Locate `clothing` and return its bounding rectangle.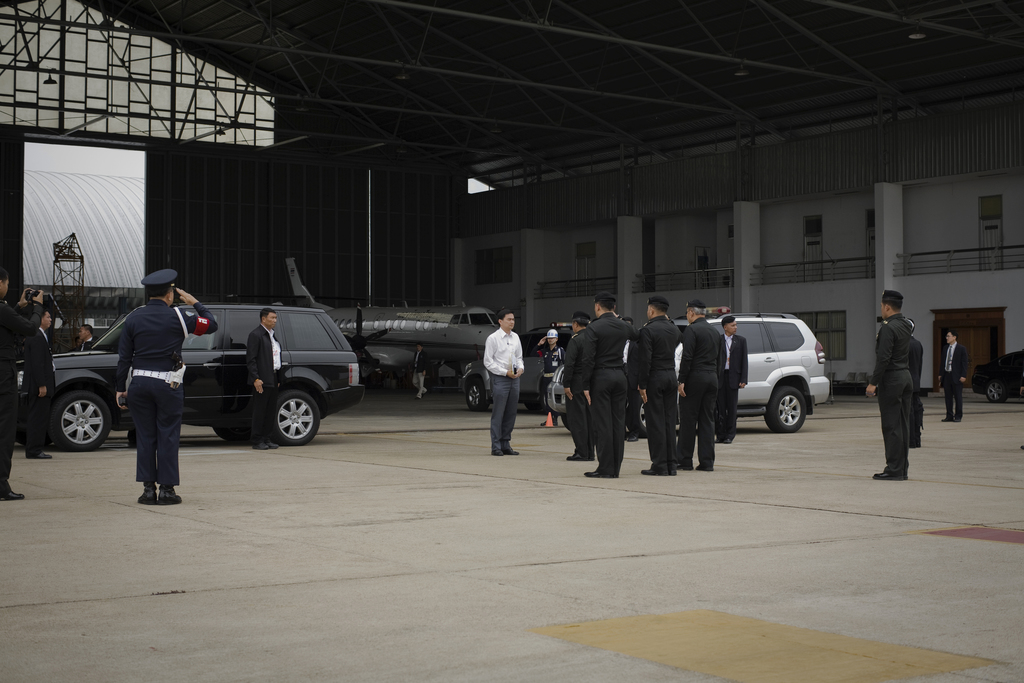
x1=24, y1=329, x2=58, y2=454.
